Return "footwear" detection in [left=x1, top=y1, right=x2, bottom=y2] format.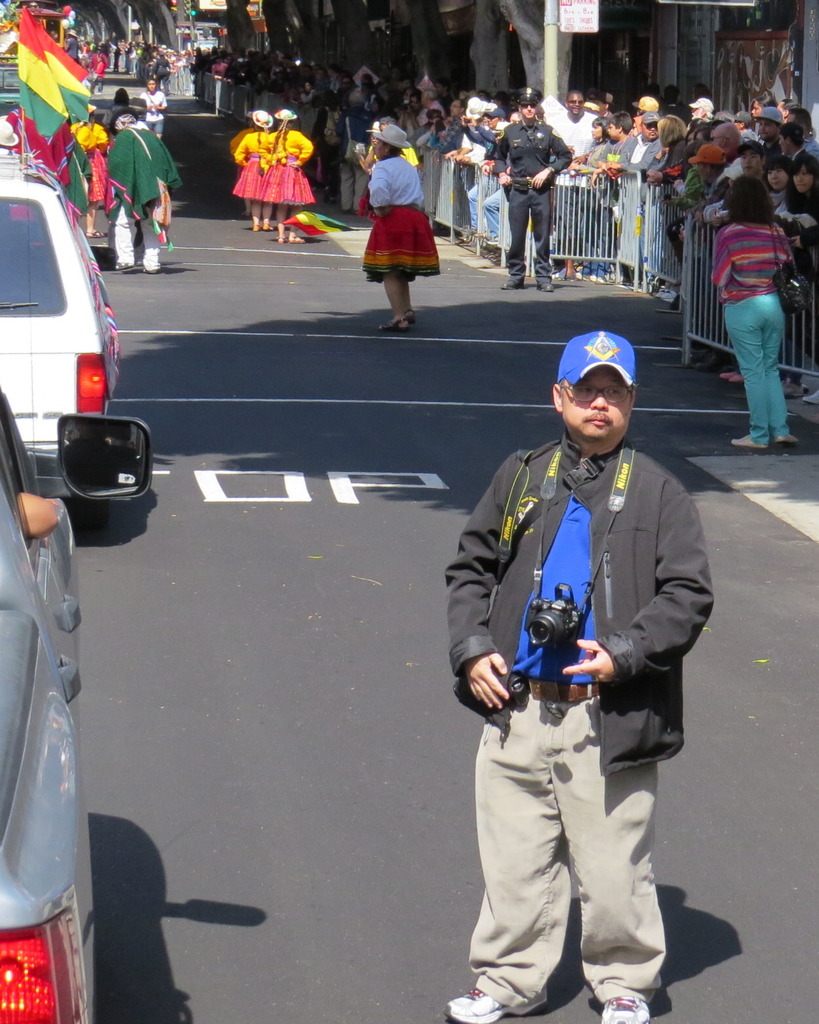
[left=575, top=271, right=584, bottom=278].
